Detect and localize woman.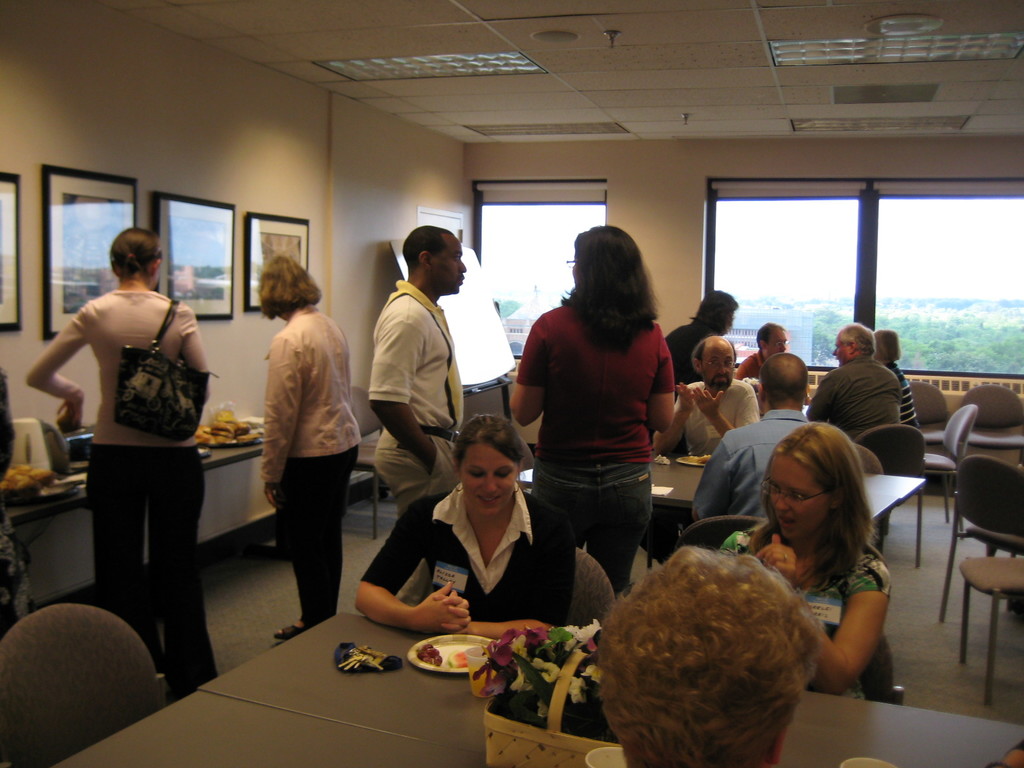
Localized at [left=353, top=412, right=576, bottom=646].
